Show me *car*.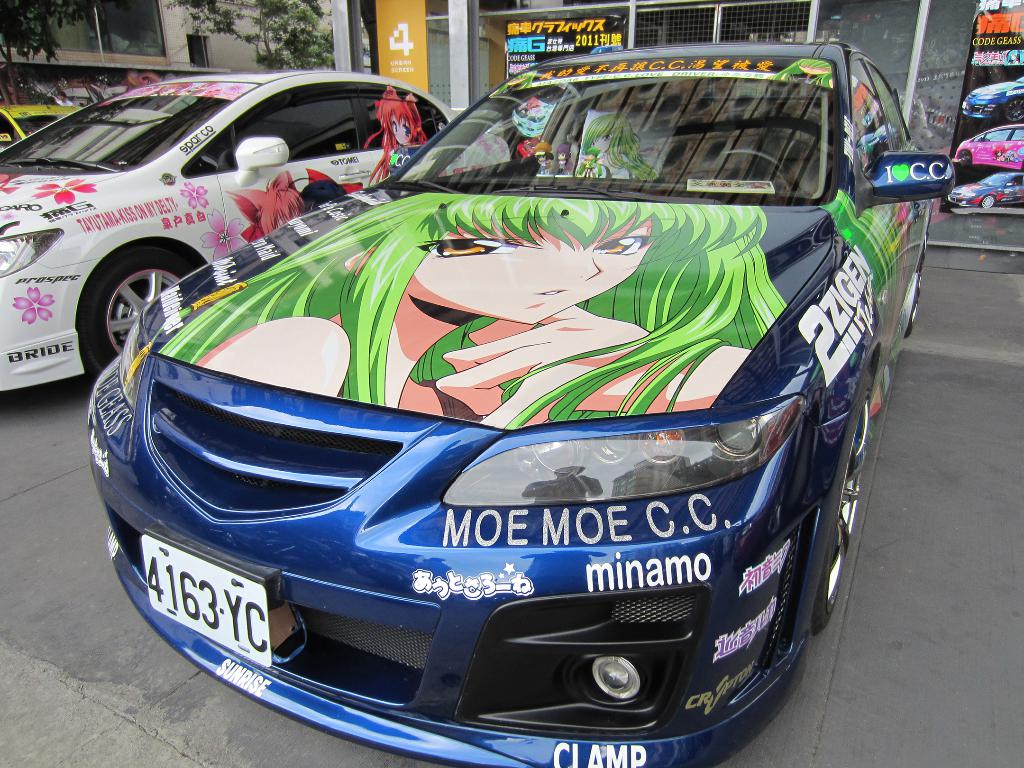
*car* is here: [511,83,580,138].
